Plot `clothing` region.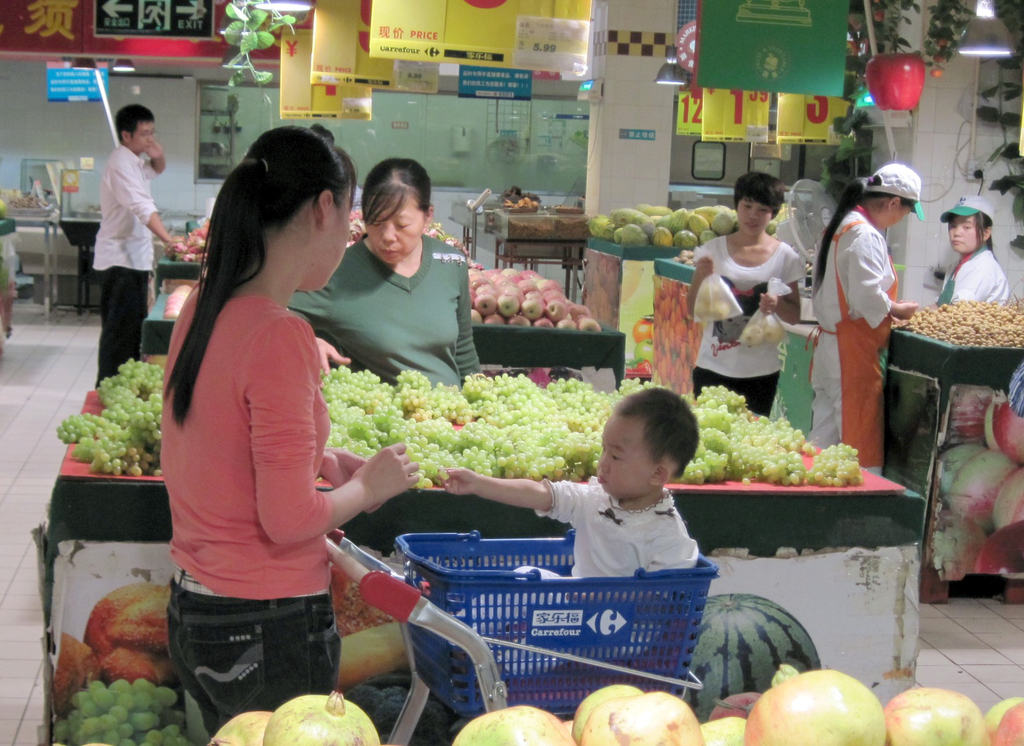
Plotted at 285,235,485,382.
